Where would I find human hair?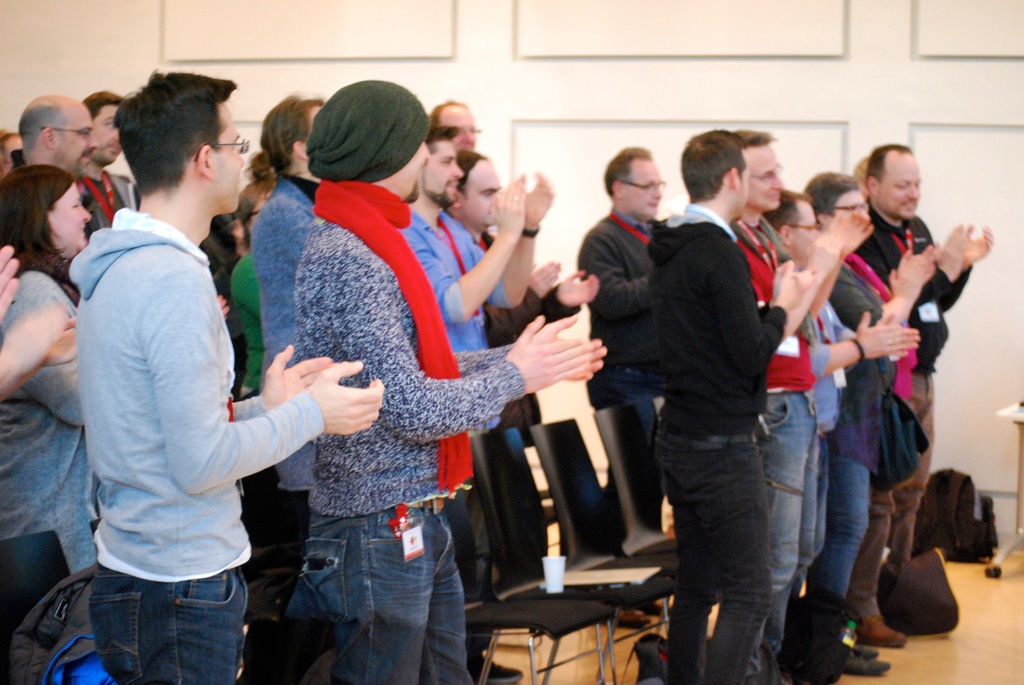
At [left=863, top=143, right=913, bottom=194].
